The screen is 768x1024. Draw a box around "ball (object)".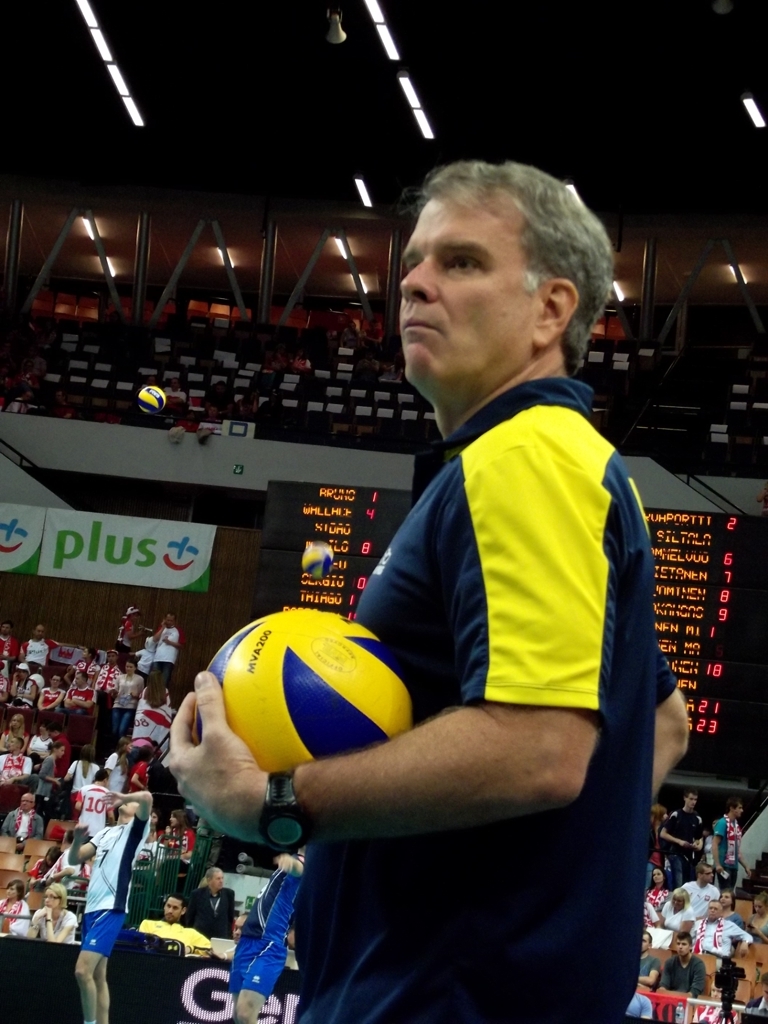
[x1=138, y1=384, x2=168, y2=419].
